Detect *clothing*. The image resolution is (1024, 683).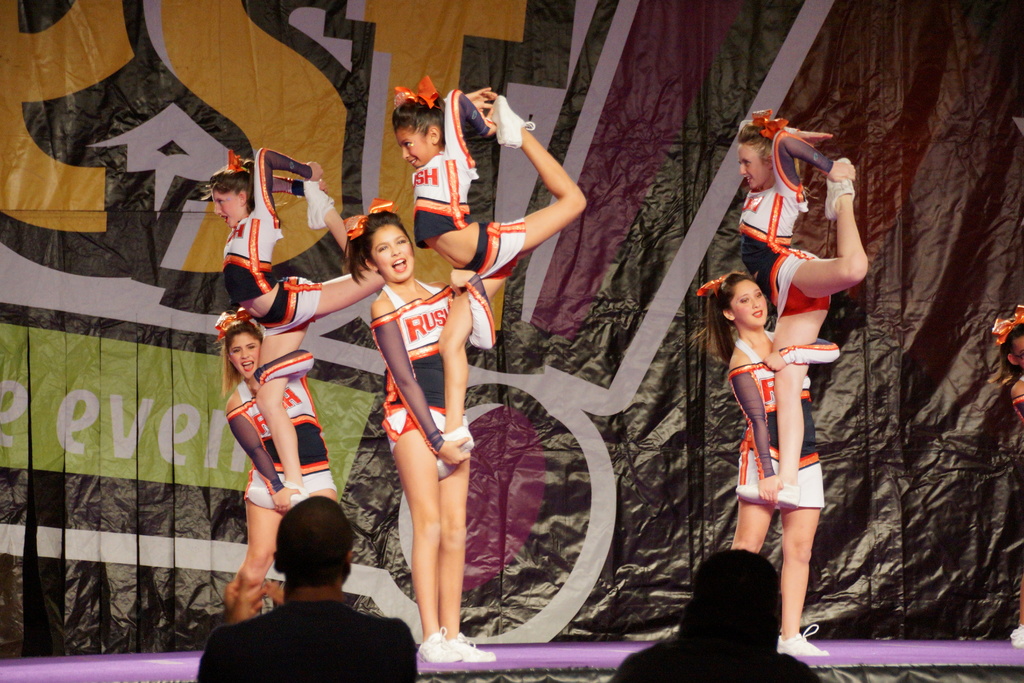
box=[196, 600, 420, 682].
